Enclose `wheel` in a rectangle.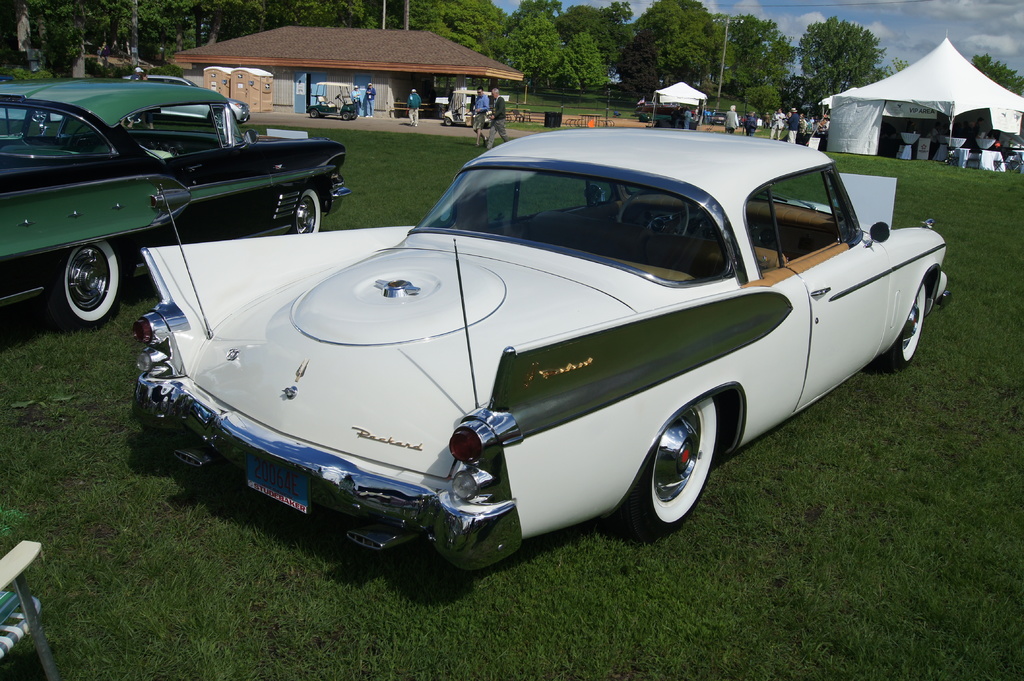
<bbox>284, 184, 324, 234</bbox>.
